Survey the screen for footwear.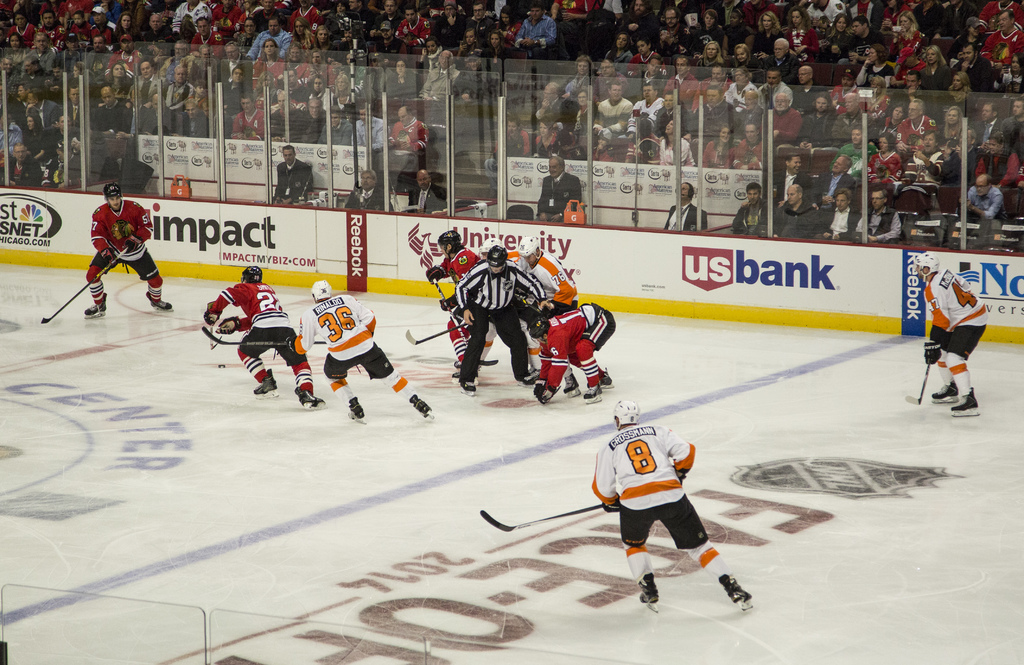
Survey found: x1=564 y1=366 x2=582 y2=399.
